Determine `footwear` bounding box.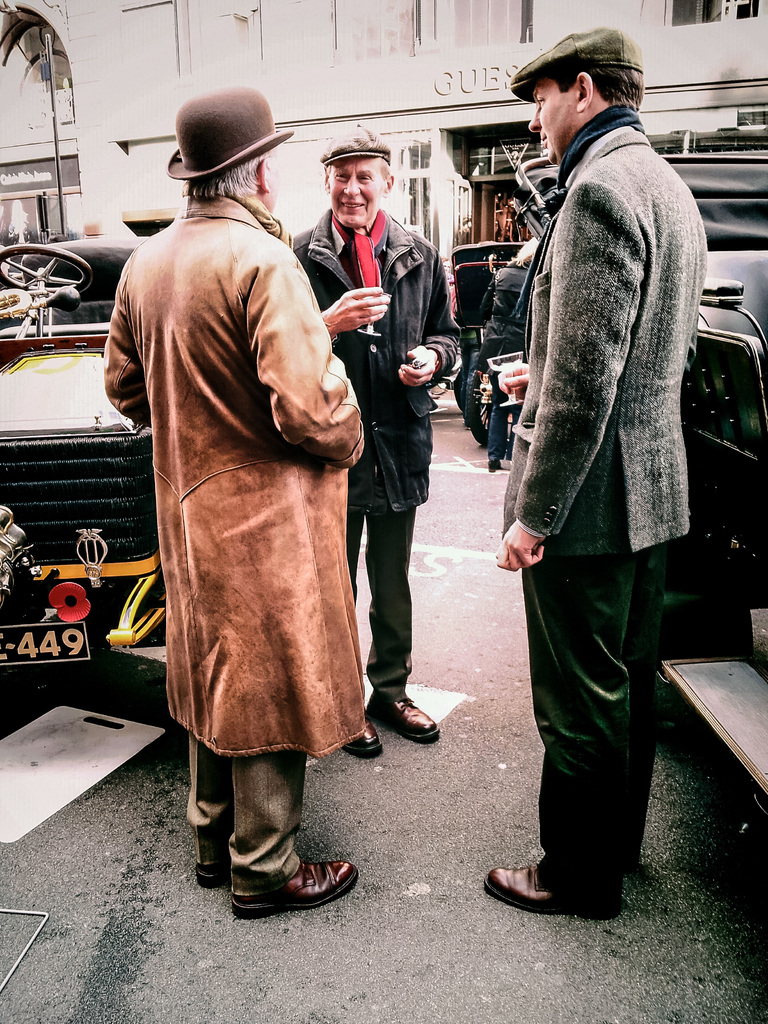
Determined: (left=488, top=456, right=502, bottom=470).
